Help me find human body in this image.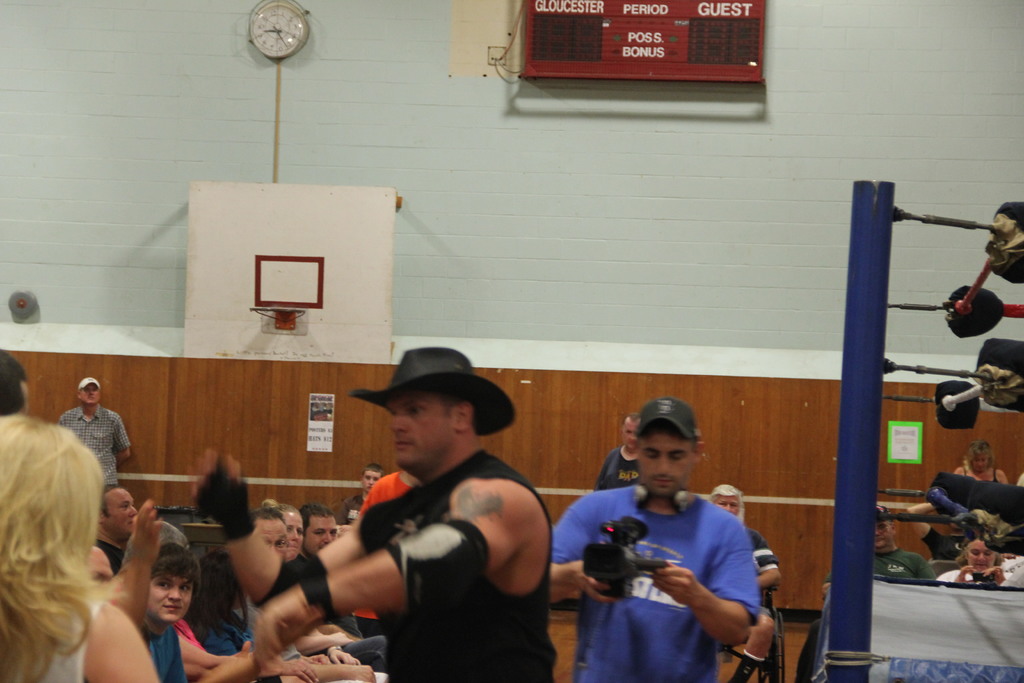
Found it: <region>708, 481, 785, 680</region>.
